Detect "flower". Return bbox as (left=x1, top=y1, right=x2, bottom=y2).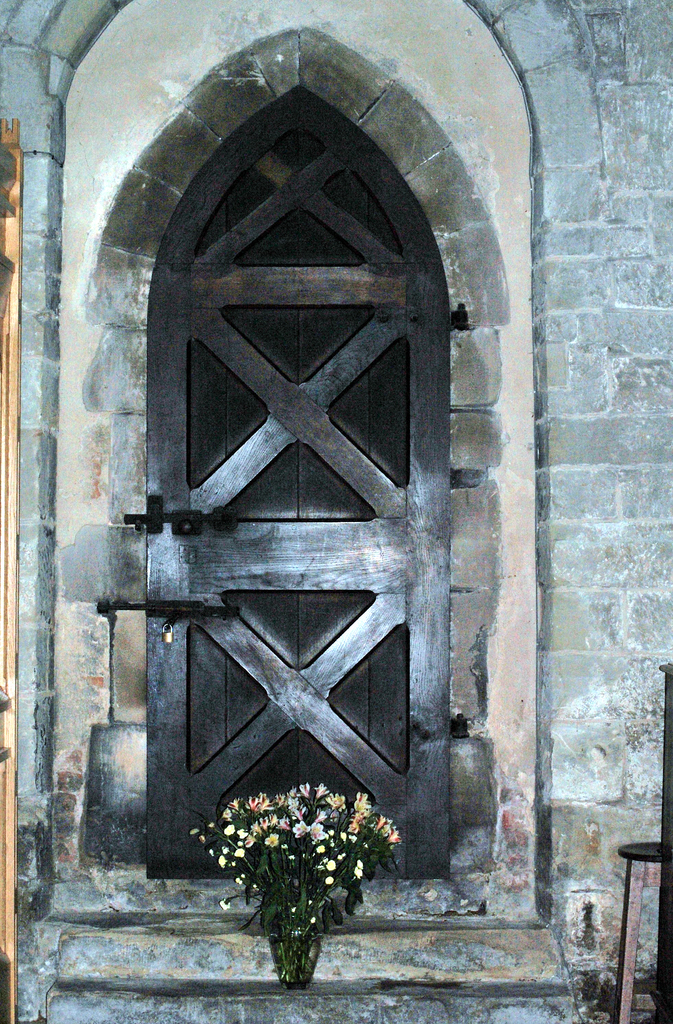
(left=262, top=831, right=283, bottom=851).
